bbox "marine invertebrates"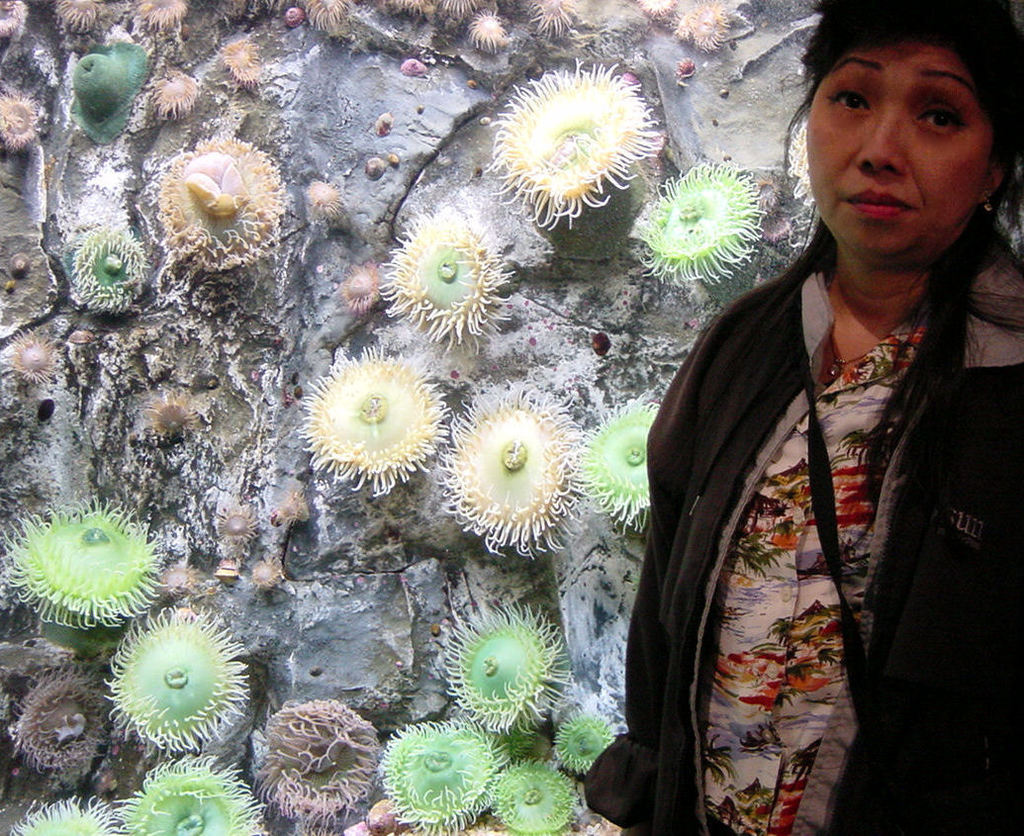
box(236, 697, 398, 832)
